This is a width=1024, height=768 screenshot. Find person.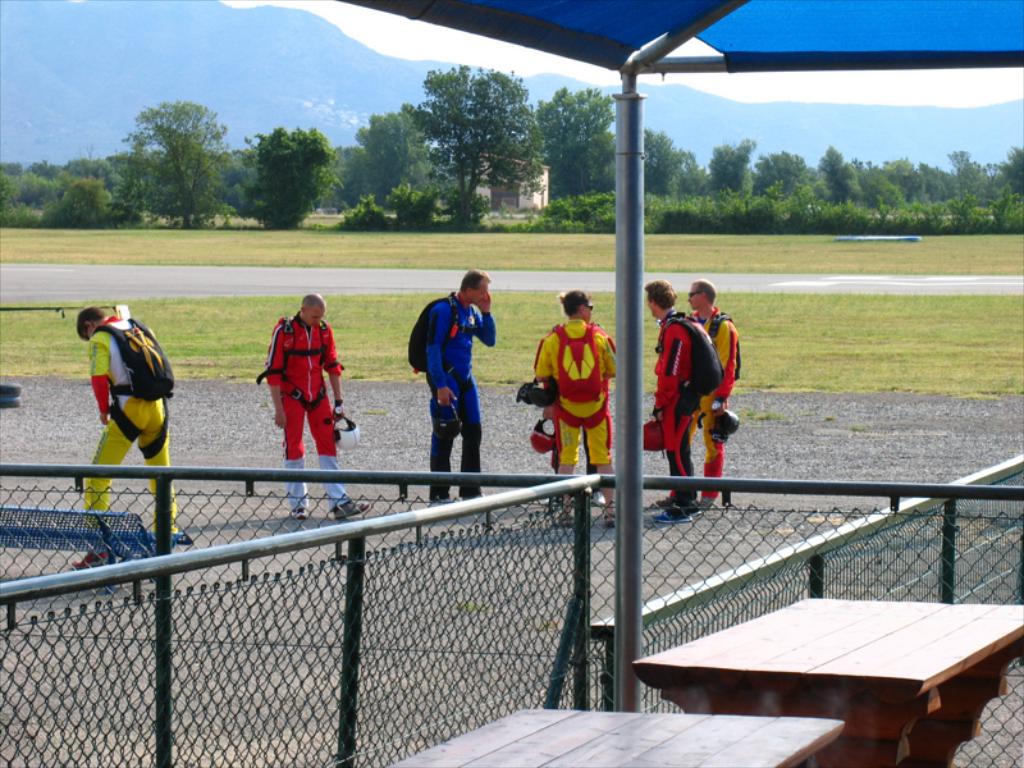
Bounding box: 687 282 742 507.
